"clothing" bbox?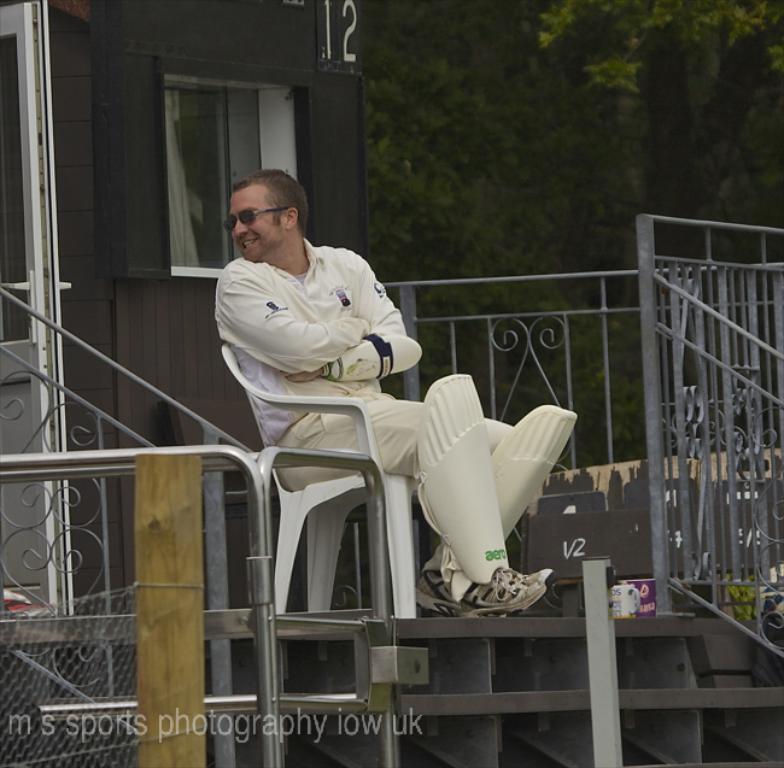
BBox(267, 375, 583, 580)
